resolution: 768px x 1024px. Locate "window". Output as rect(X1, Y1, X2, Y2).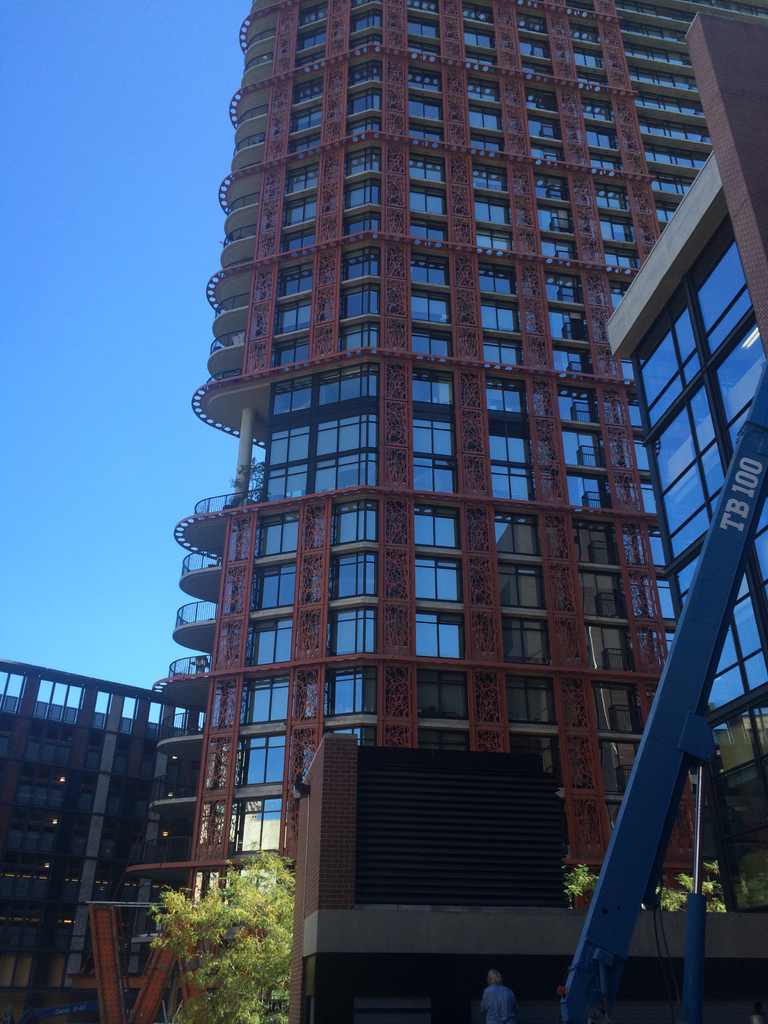
rect(266, 87, 639, 156).
